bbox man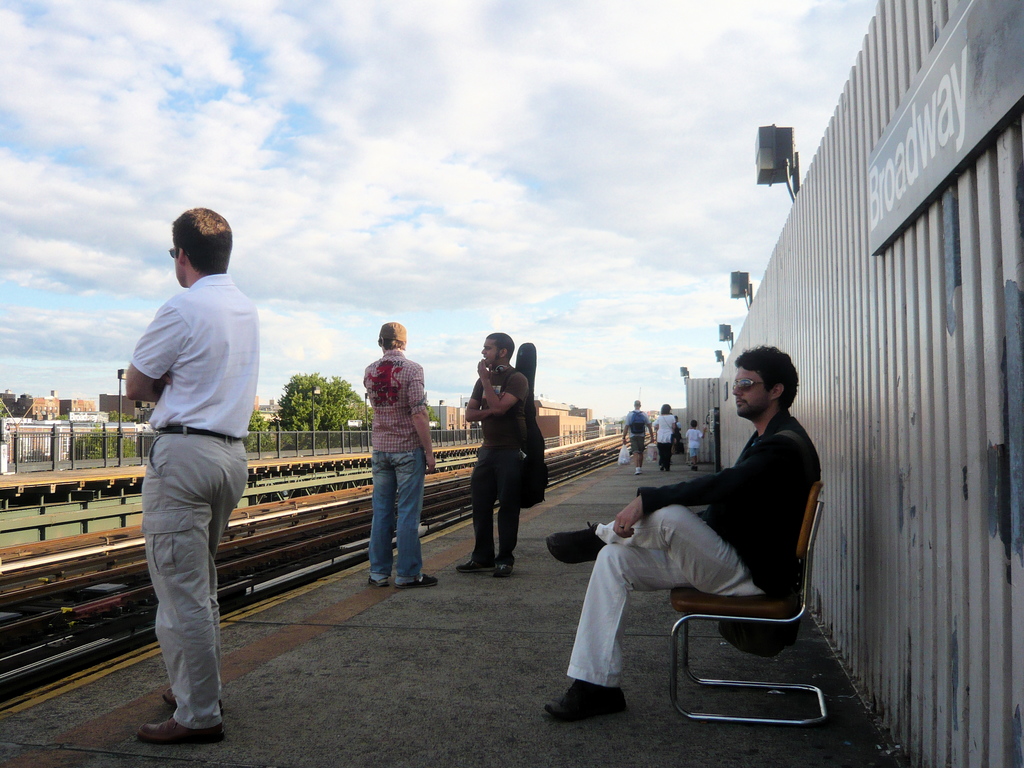
left=453, top=331, right=531, bottom=577
